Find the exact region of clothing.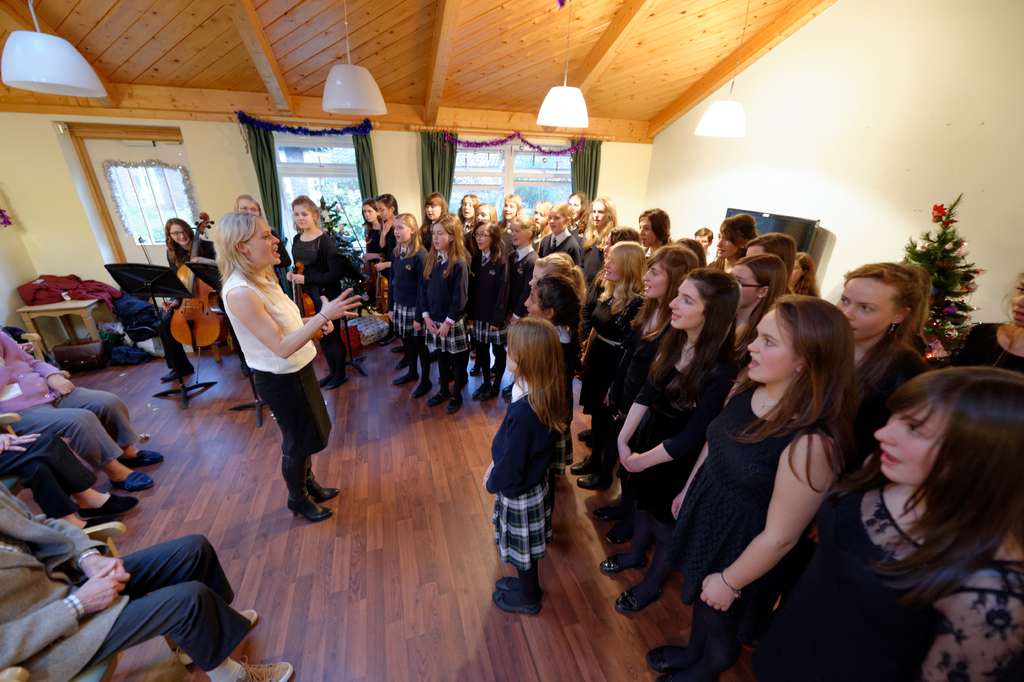
Exact region: x1=226, y1=242, x2=338, y2=495.
